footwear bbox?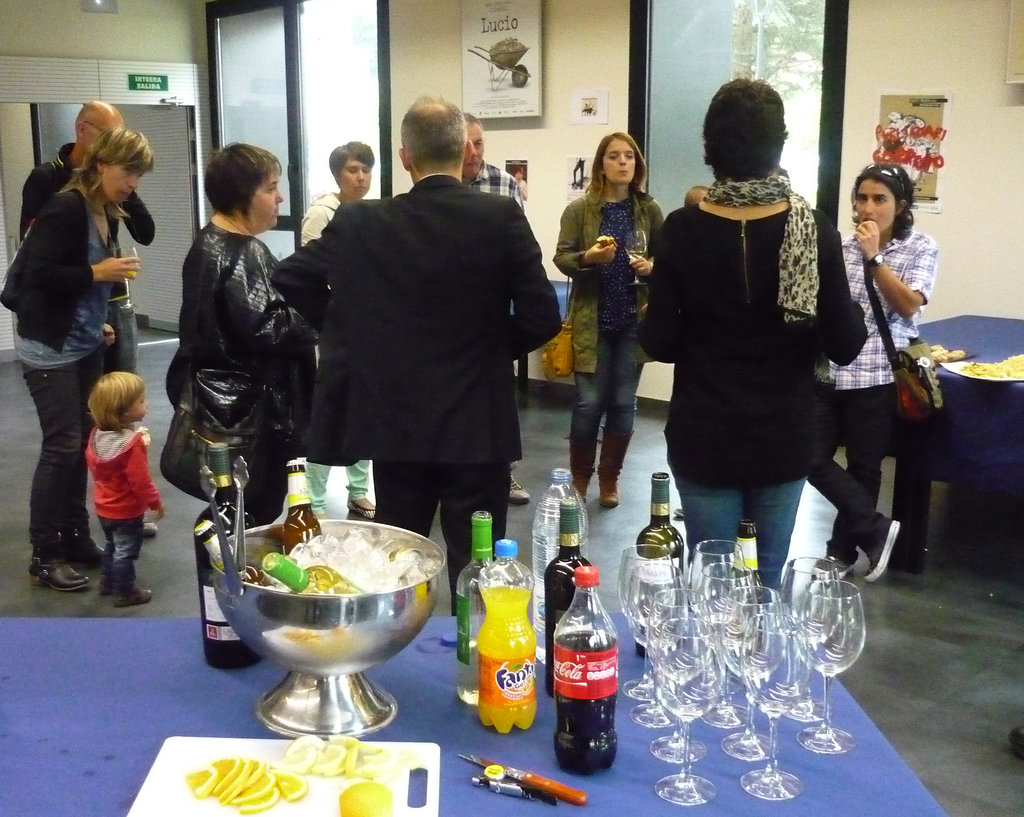
rect(344, 505, 378, 523)
